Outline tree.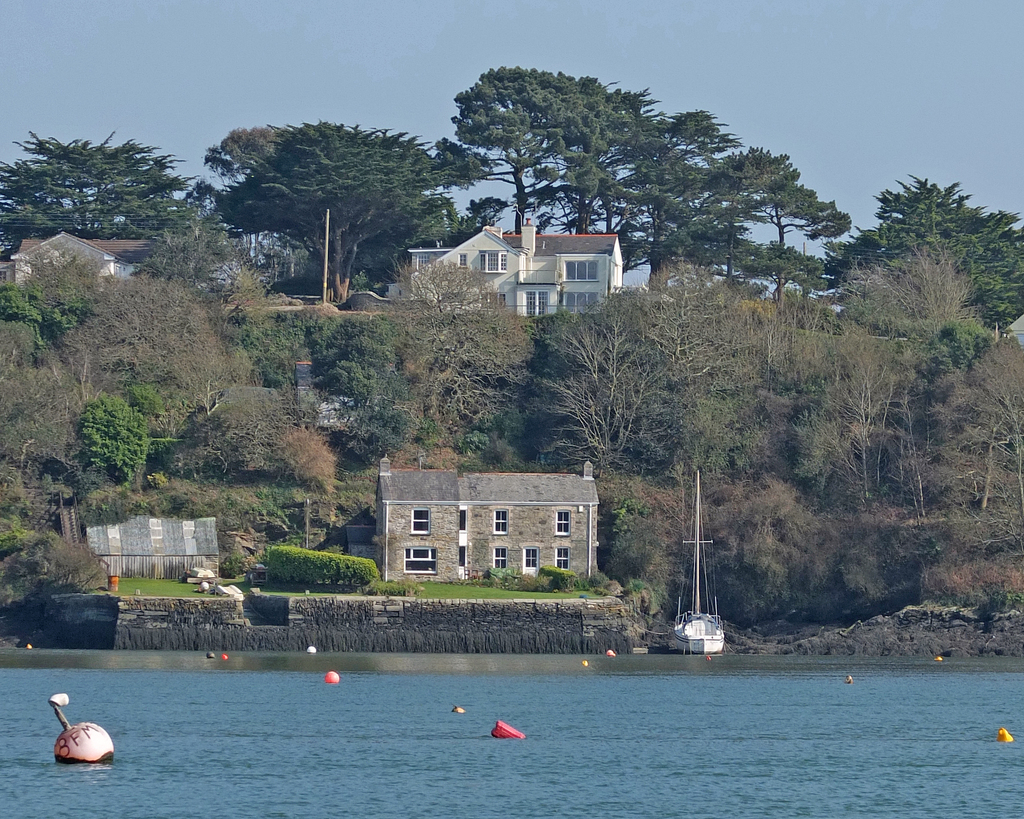
Outline: pyautogui.locateOnScreen(193, 102, 441, 288).
